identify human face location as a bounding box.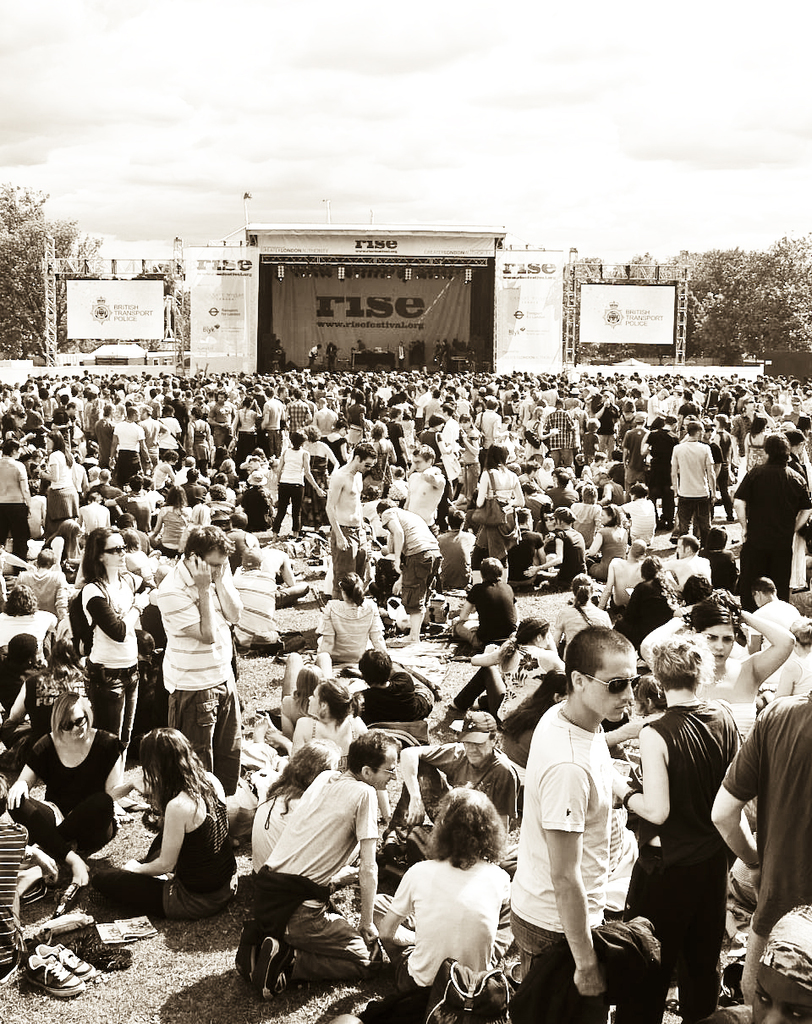
62, 702, 88, 740.
